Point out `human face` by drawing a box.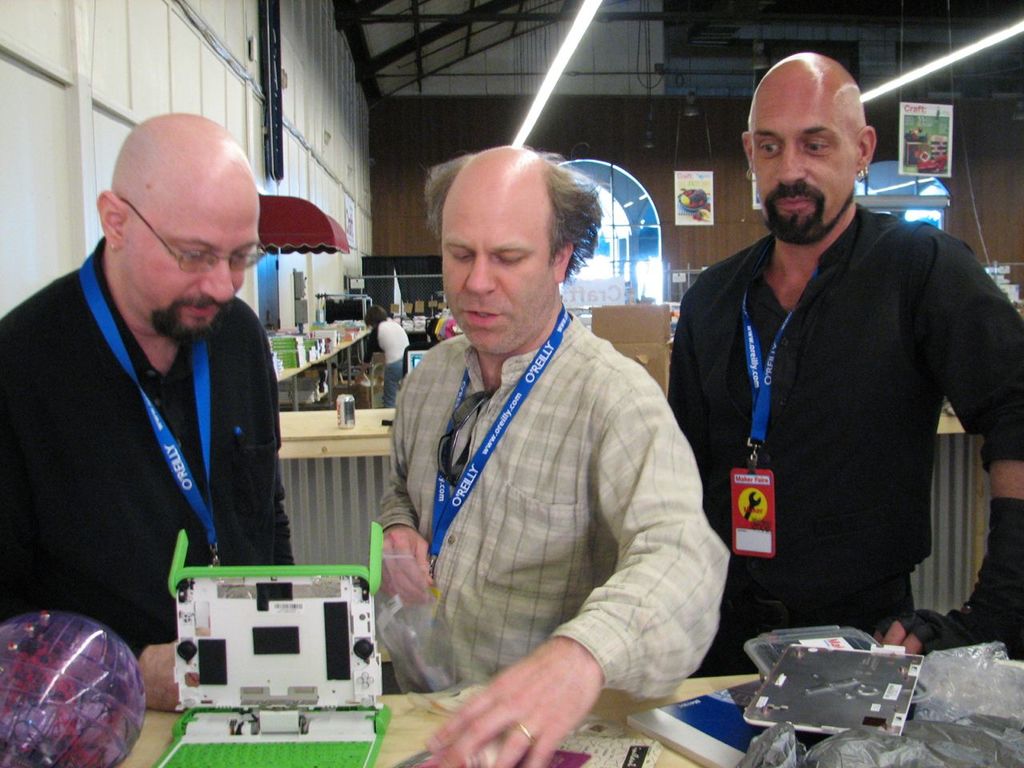
[114, 180, 268, 334].
